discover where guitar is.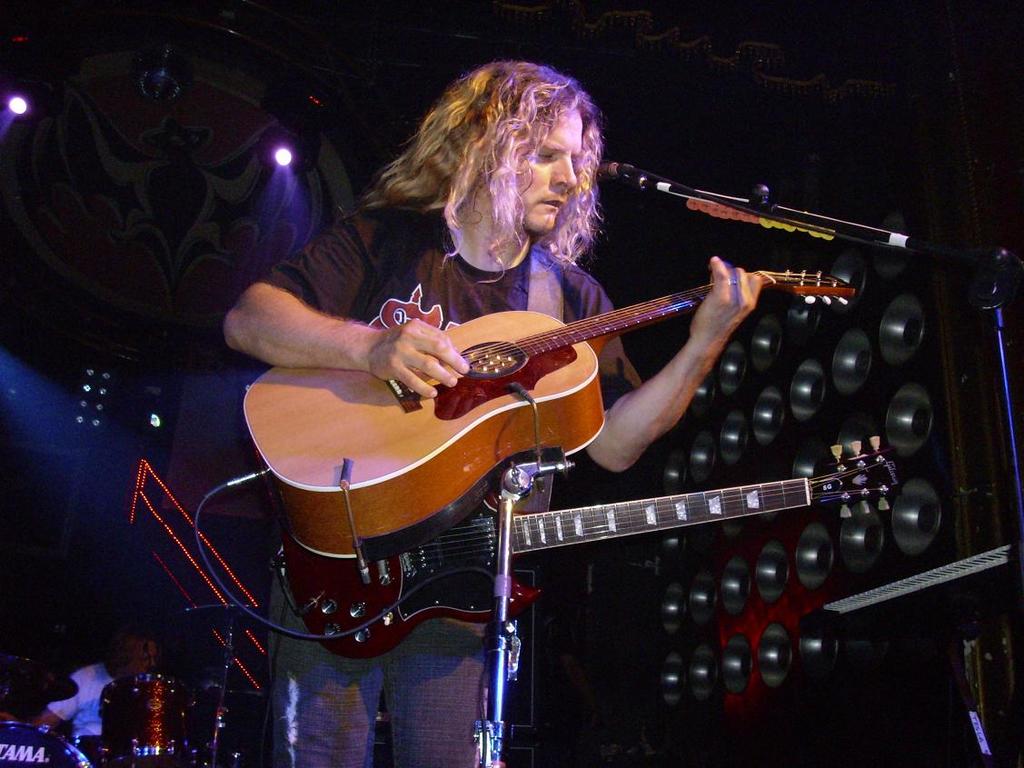
Discovered at x1=228 y1=267 x2=874 y2=585.
